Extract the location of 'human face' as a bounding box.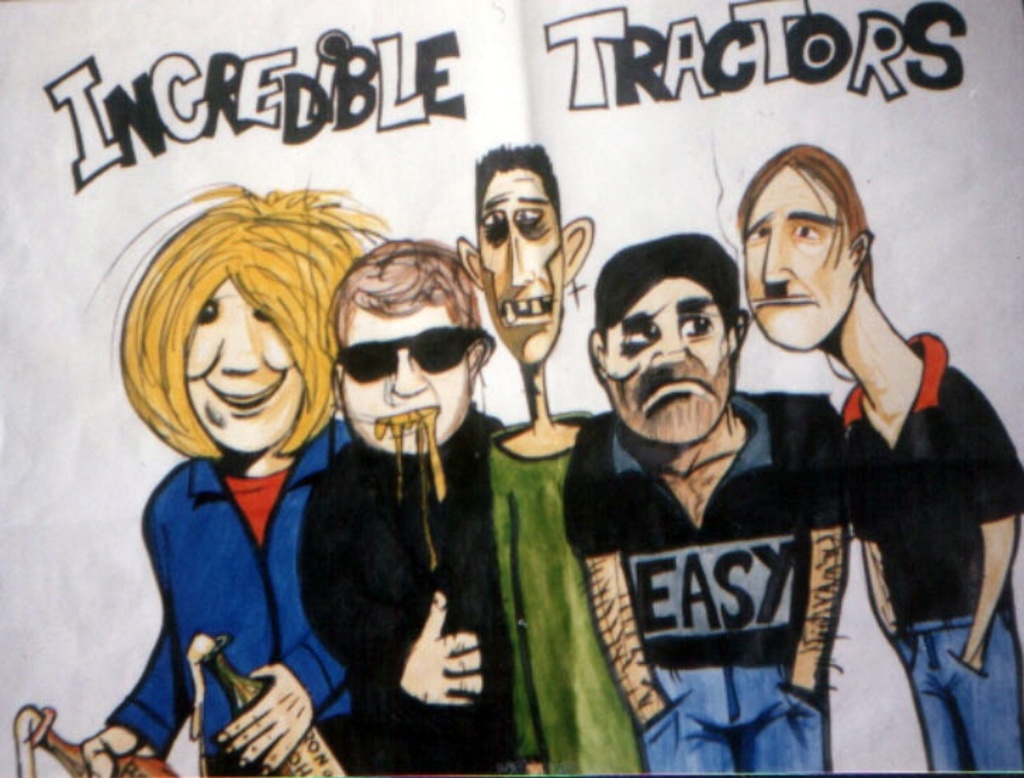
482, 170, 567, 364.
